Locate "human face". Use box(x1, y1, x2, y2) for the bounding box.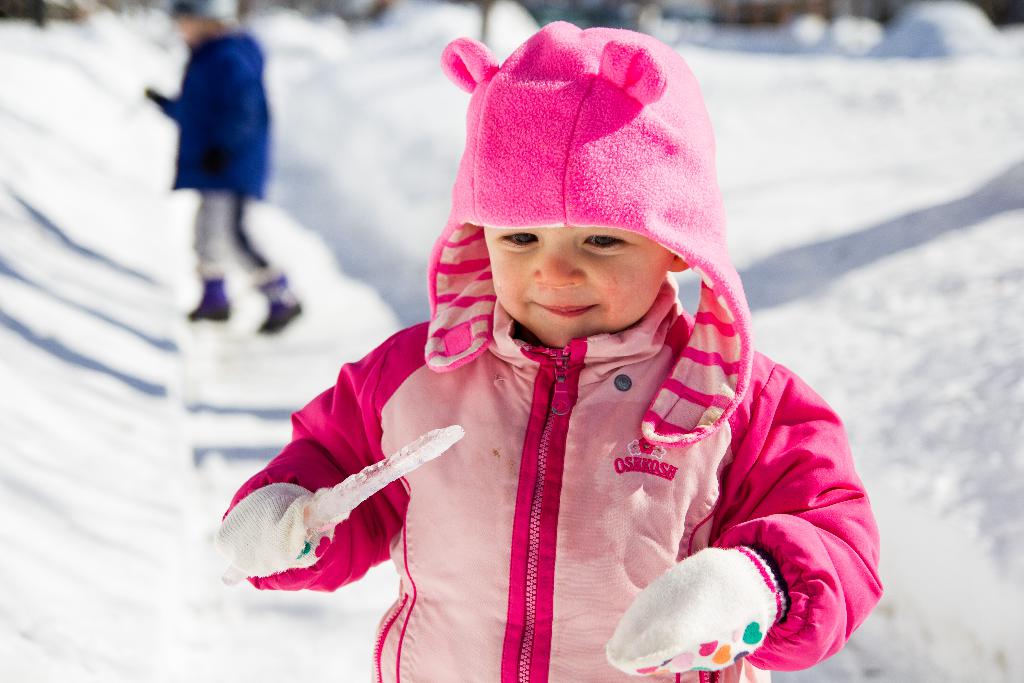
box(485, 227, 670, 349).
